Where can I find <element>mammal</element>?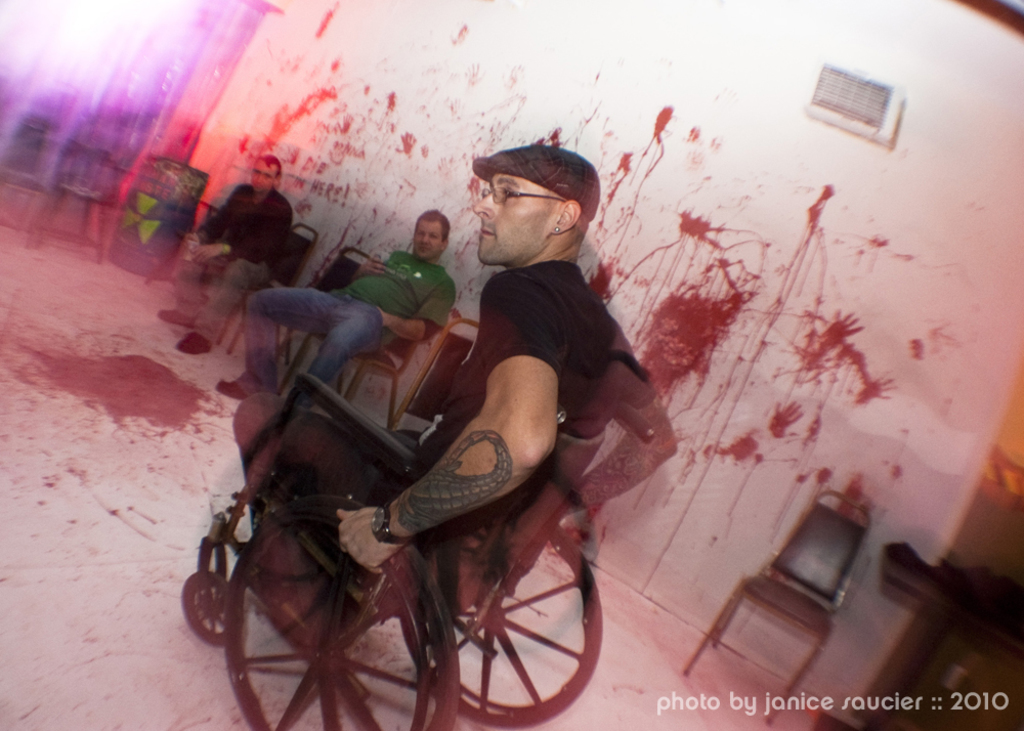
You can find it at [165,153,293,355].
